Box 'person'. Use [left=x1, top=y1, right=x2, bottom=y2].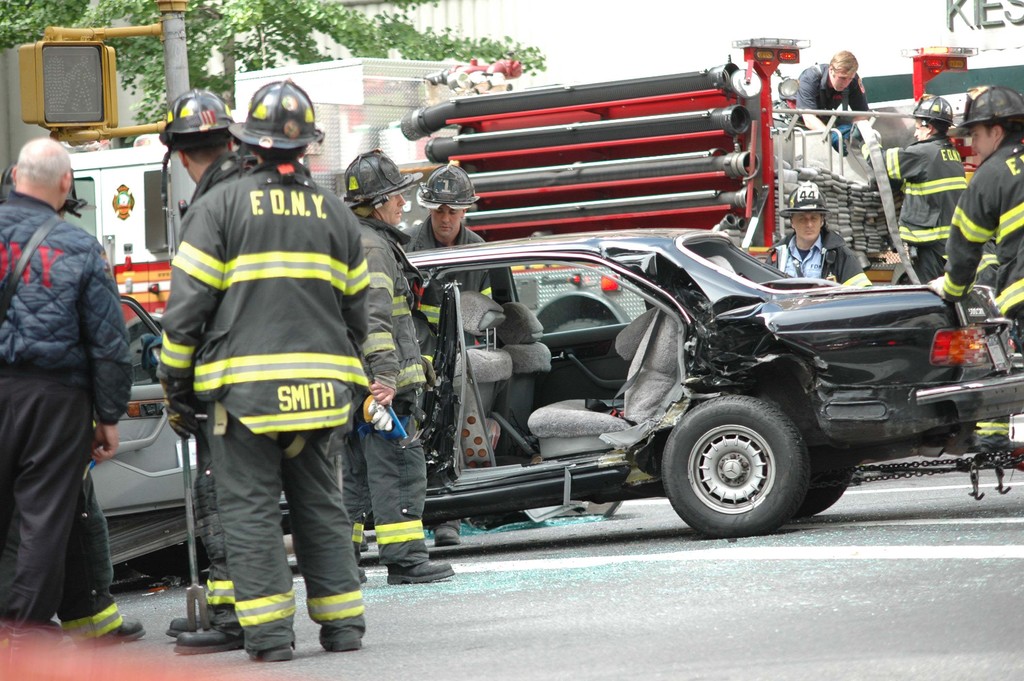
[left=49, top=447, right=145, bottom=652].
